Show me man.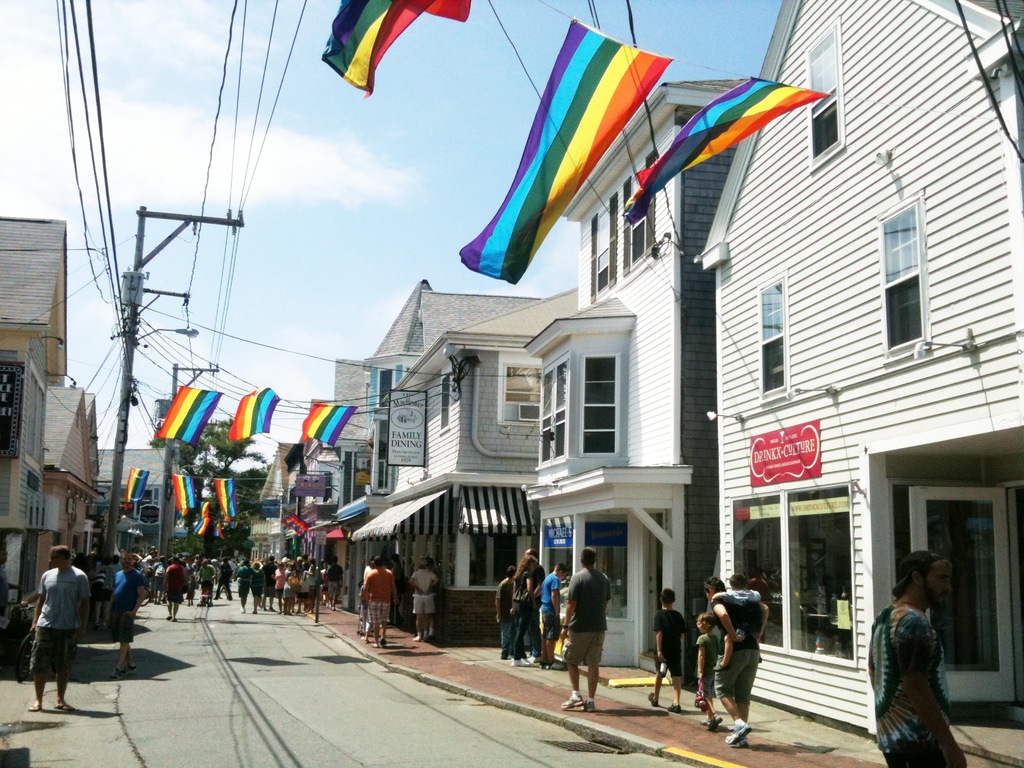
man is here: (109,548,145,677).
